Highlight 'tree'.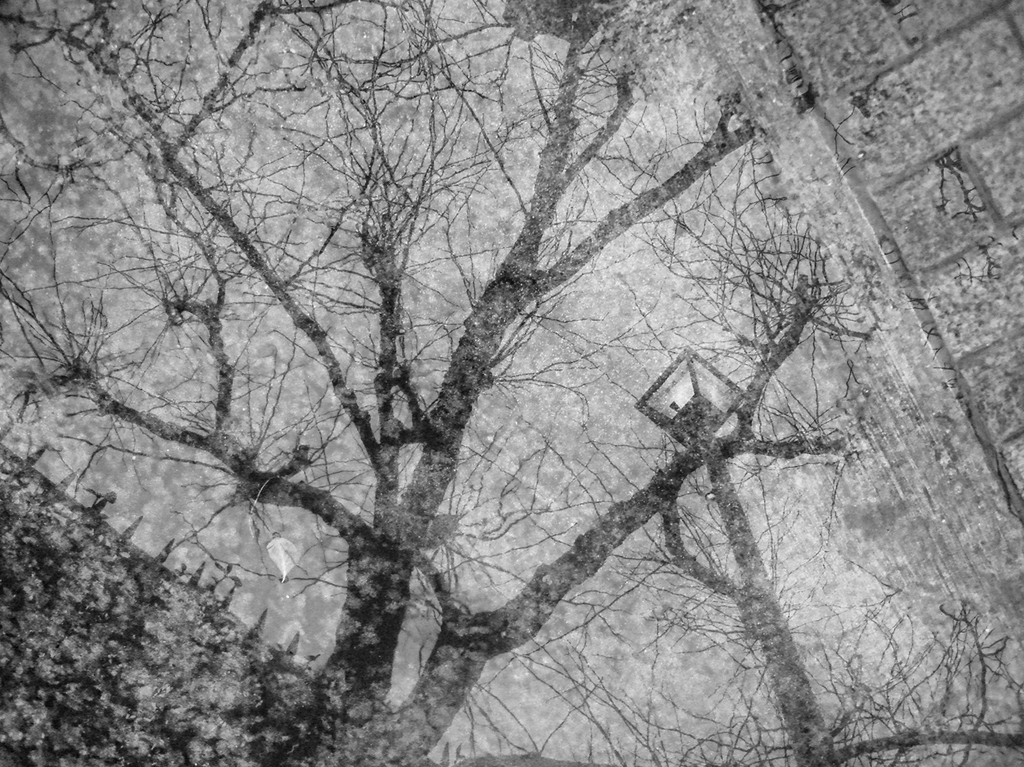
Highlighted region: (0, 0, 1023, 766).
